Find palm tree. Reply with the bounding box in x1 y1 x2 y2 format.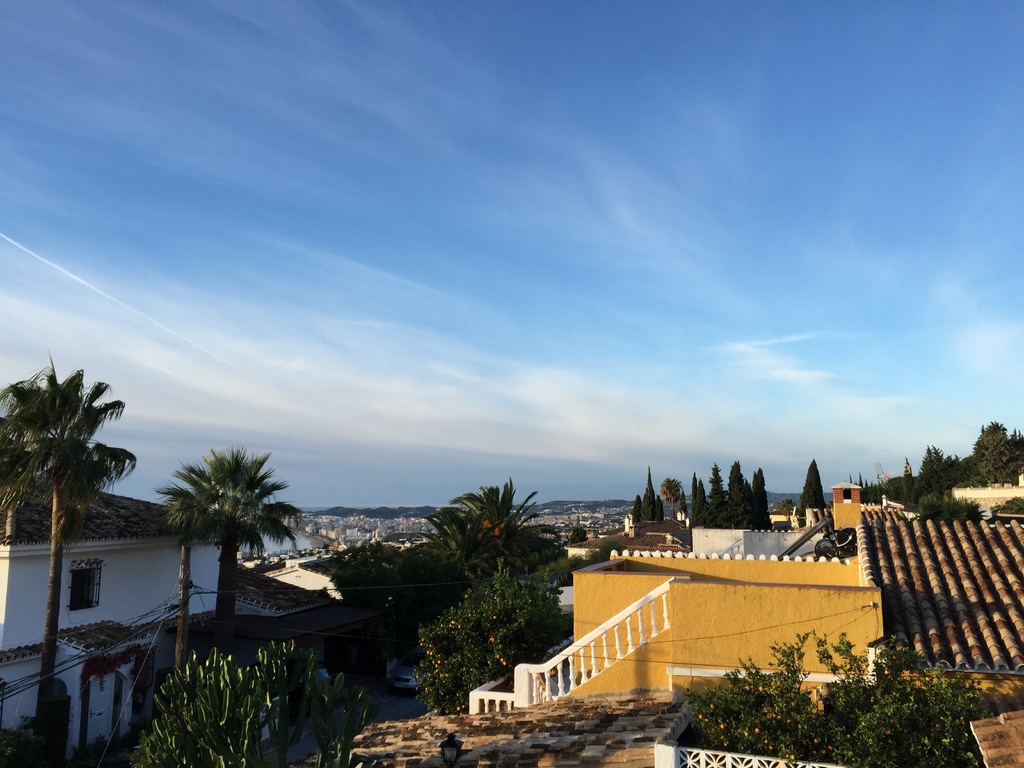
3 374 130 742.
